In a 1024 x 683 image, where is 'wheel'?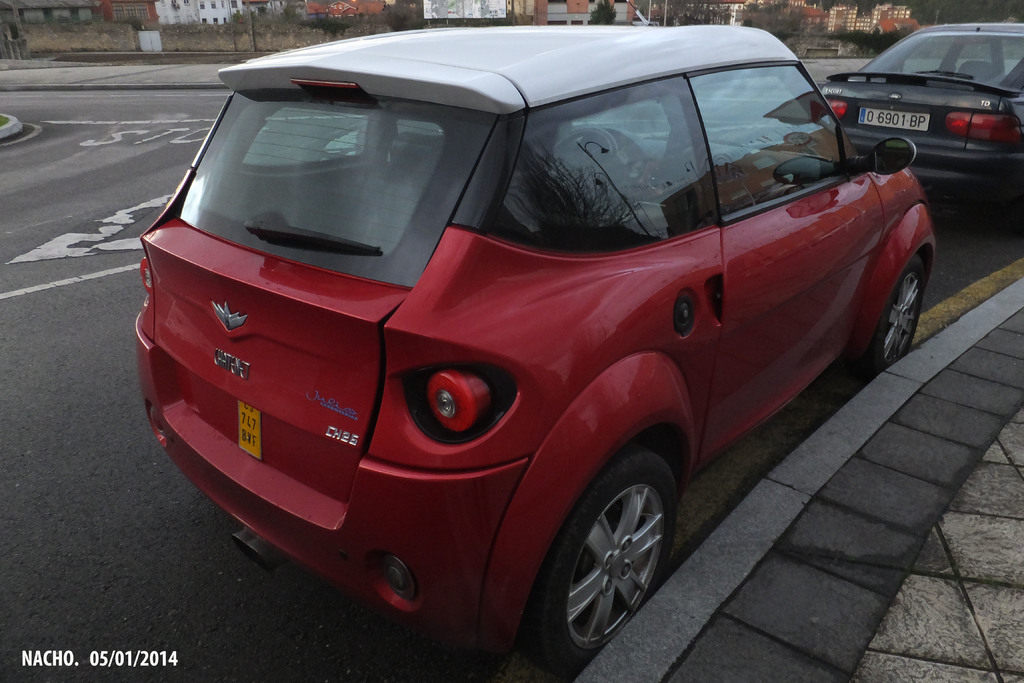
bbox=(551, 128, 621, 172).
